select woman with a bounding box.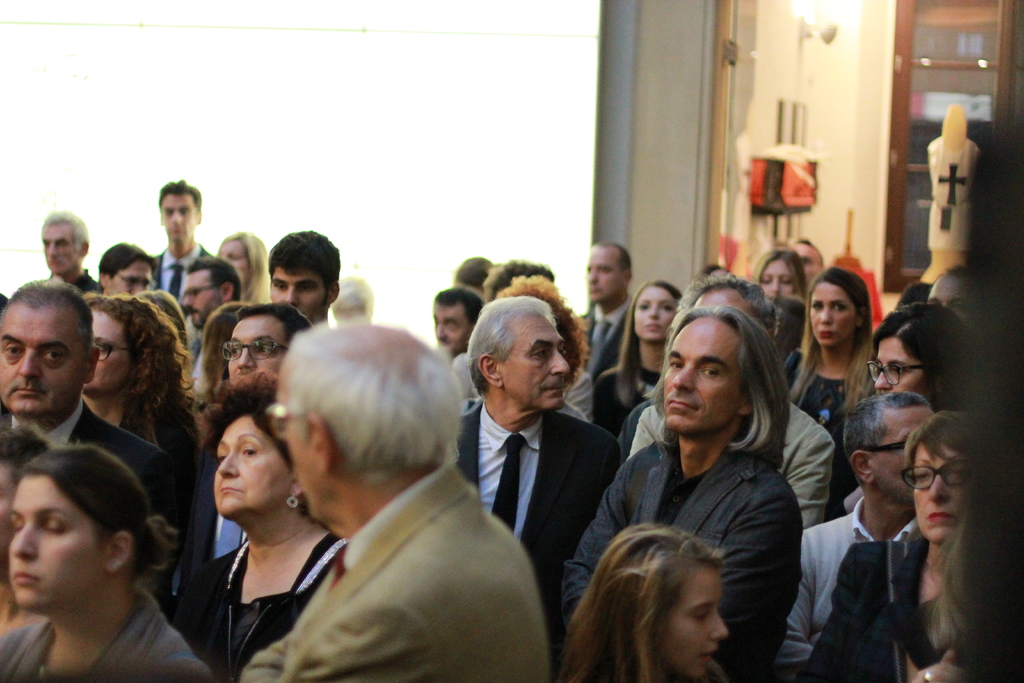
589 279 685 441.
